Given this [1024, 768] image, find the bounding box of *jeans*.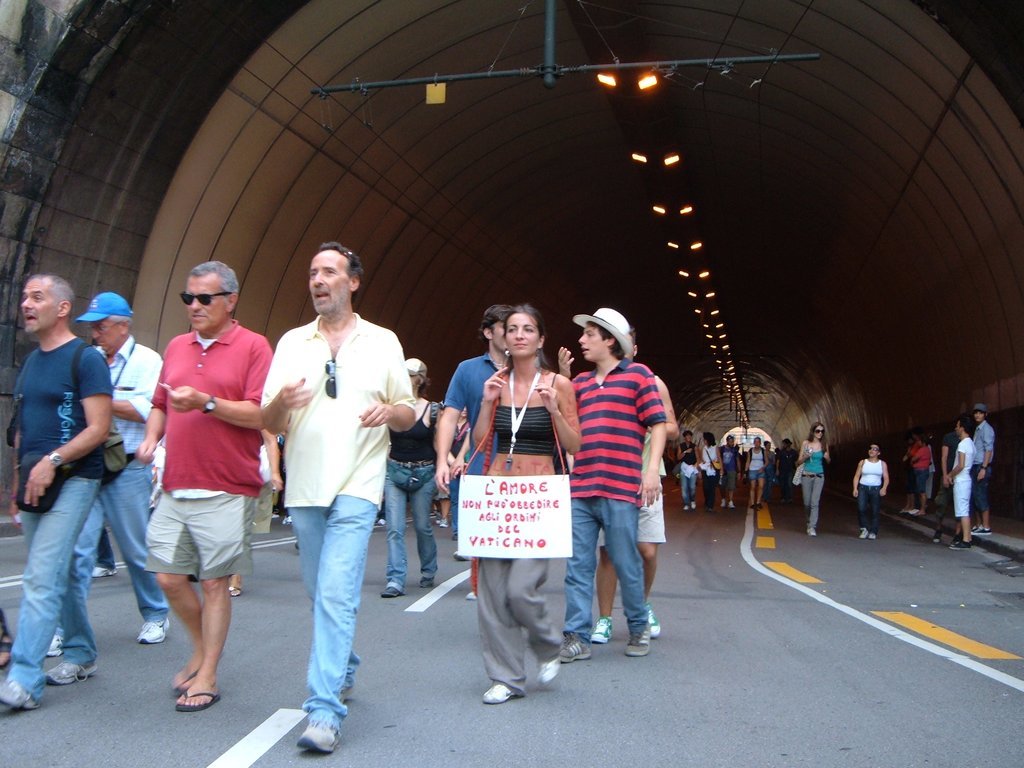
138,493,247,585.
